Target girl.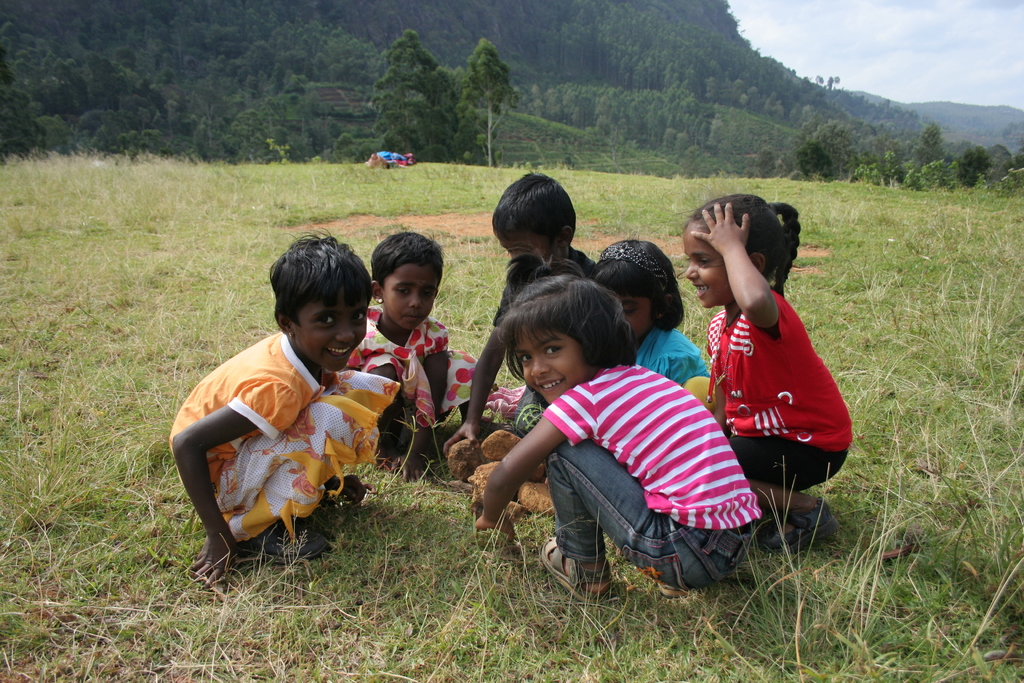
Target region: detection(475, 262, 766, 604).
